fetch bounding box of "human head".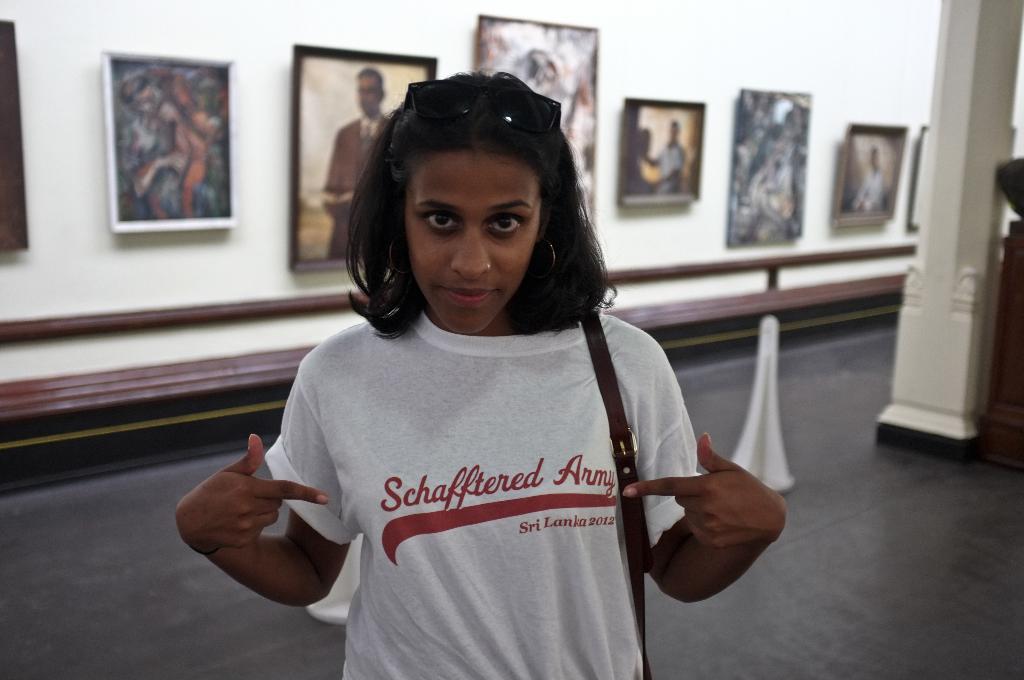
Bbox: 344,68,614,343.
